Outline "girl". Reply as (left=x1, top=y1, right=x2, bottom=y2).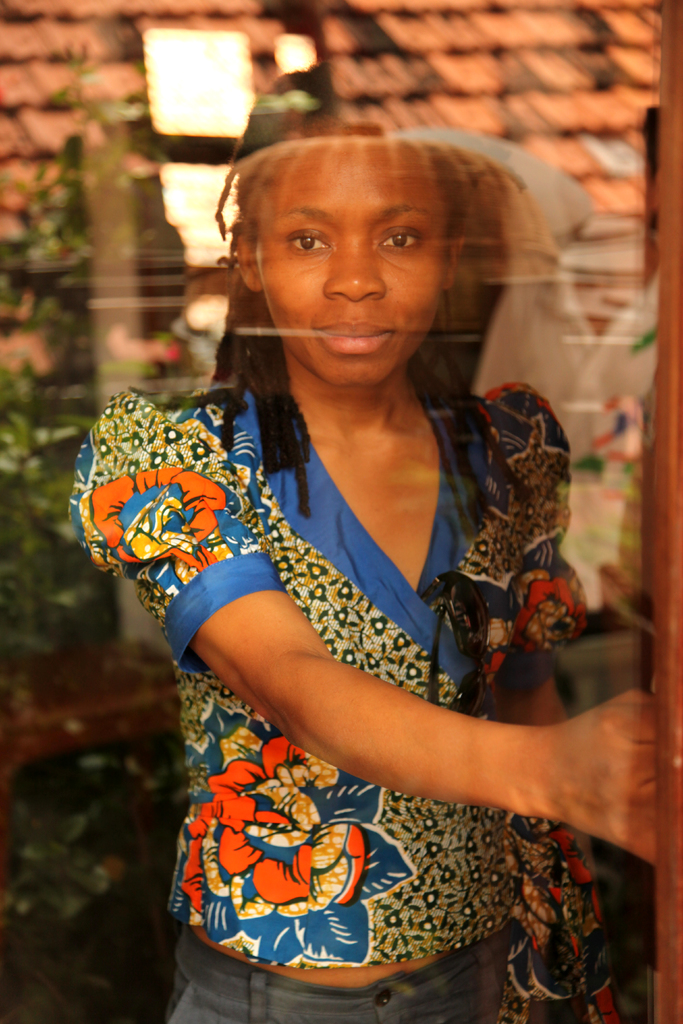
(left=69, top=58, right=659, bottom=1023).
